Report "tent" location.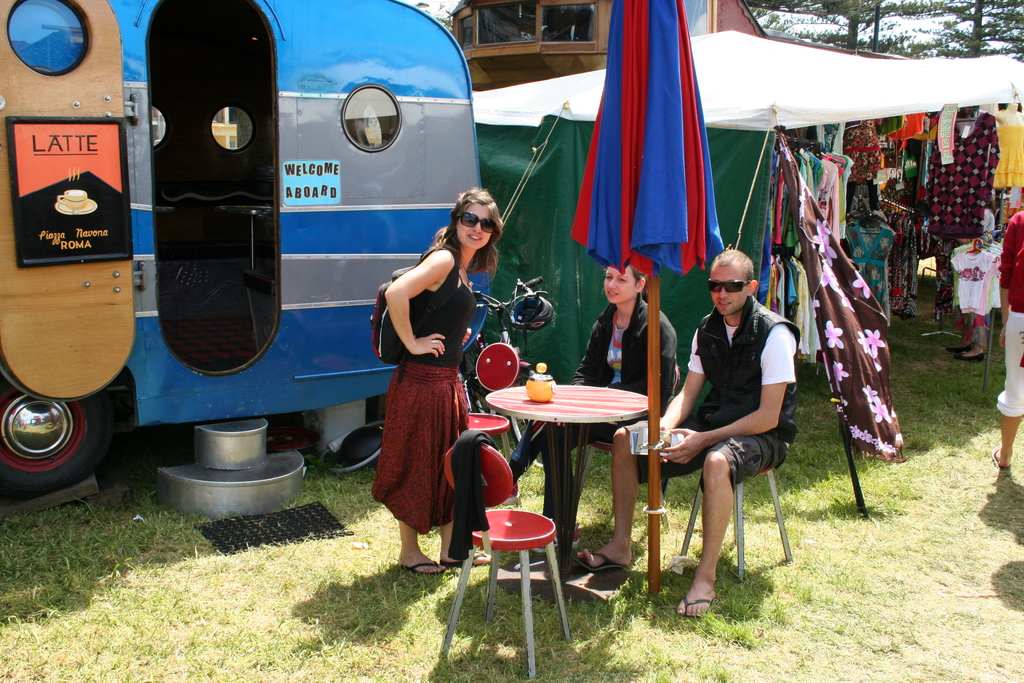
Report: bbox(472, 20, 1023, 447).
